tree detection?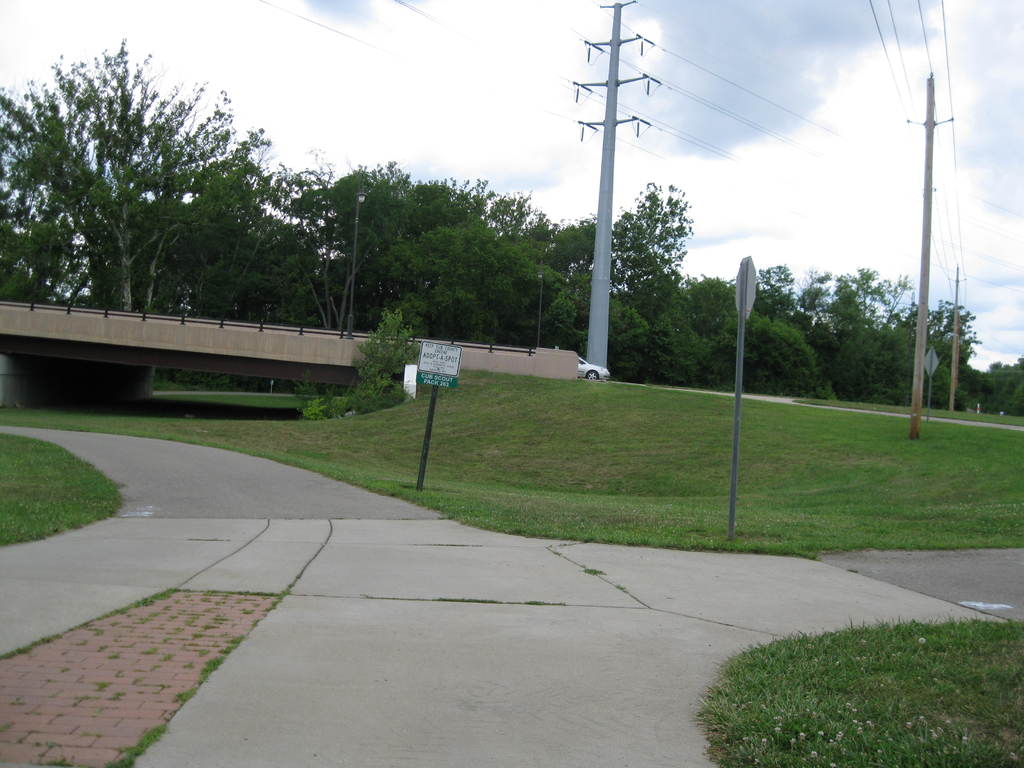
[832, 266, 908, 409]
